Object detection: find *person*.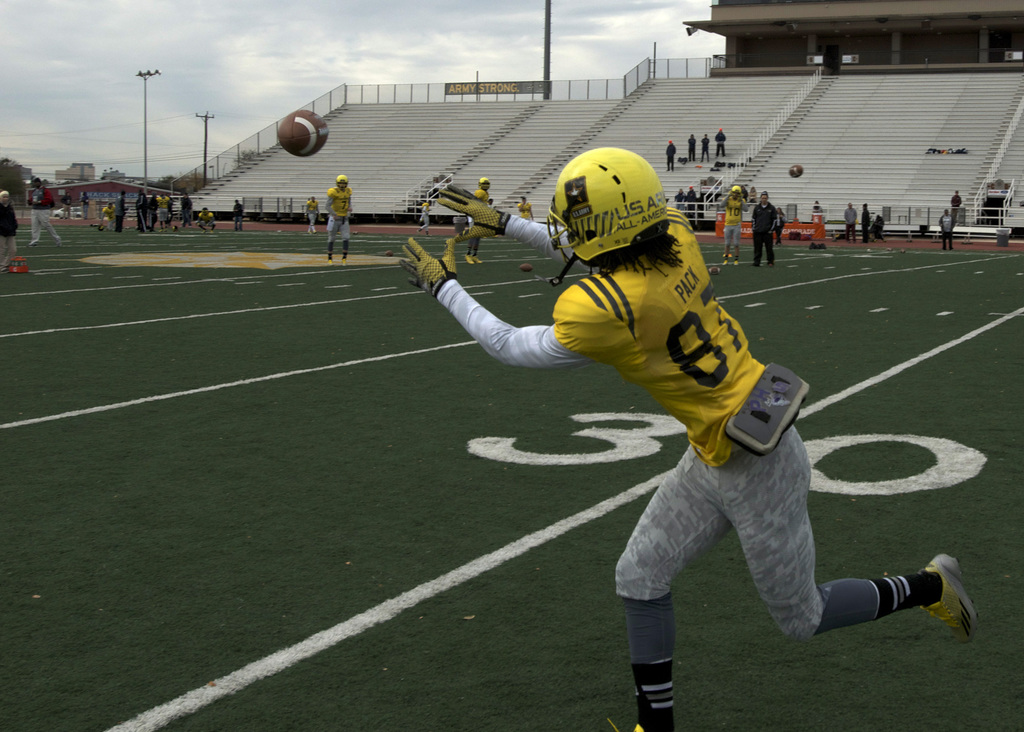
bbox=[933, 208, 958, 252].
